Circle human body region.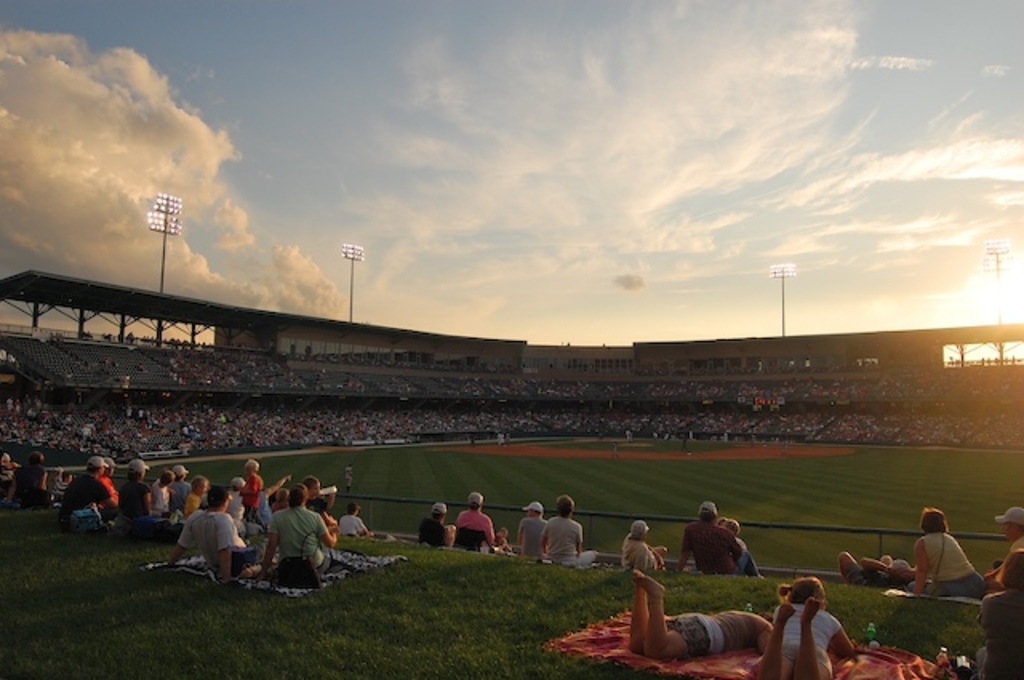
Region: (5, 464, 48, 506).
